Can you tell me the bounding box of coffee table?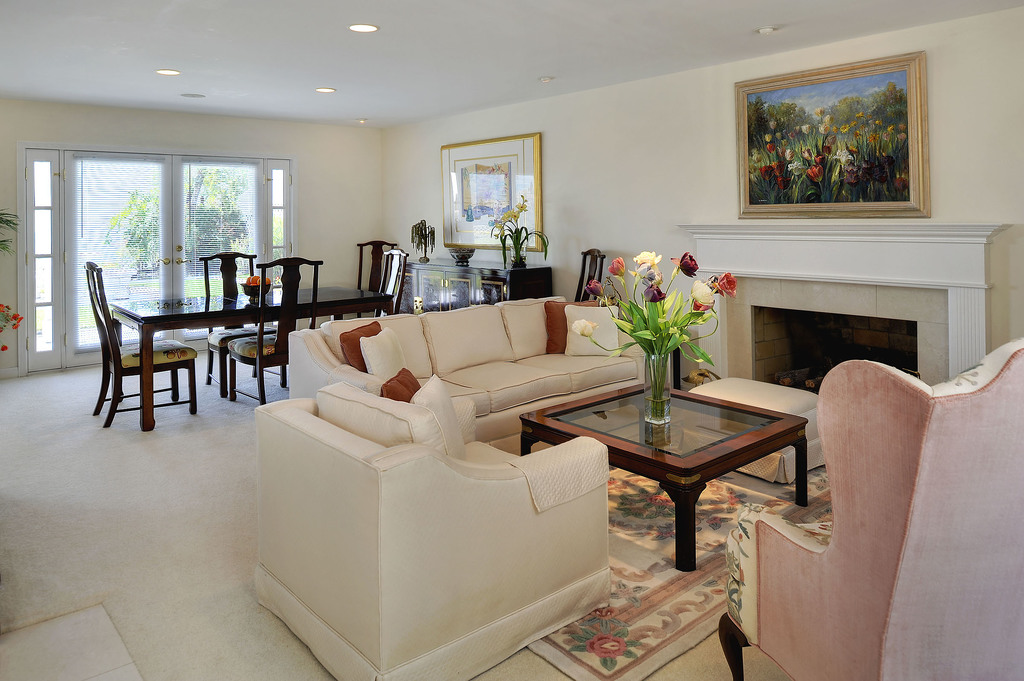
552:373:824:579.
